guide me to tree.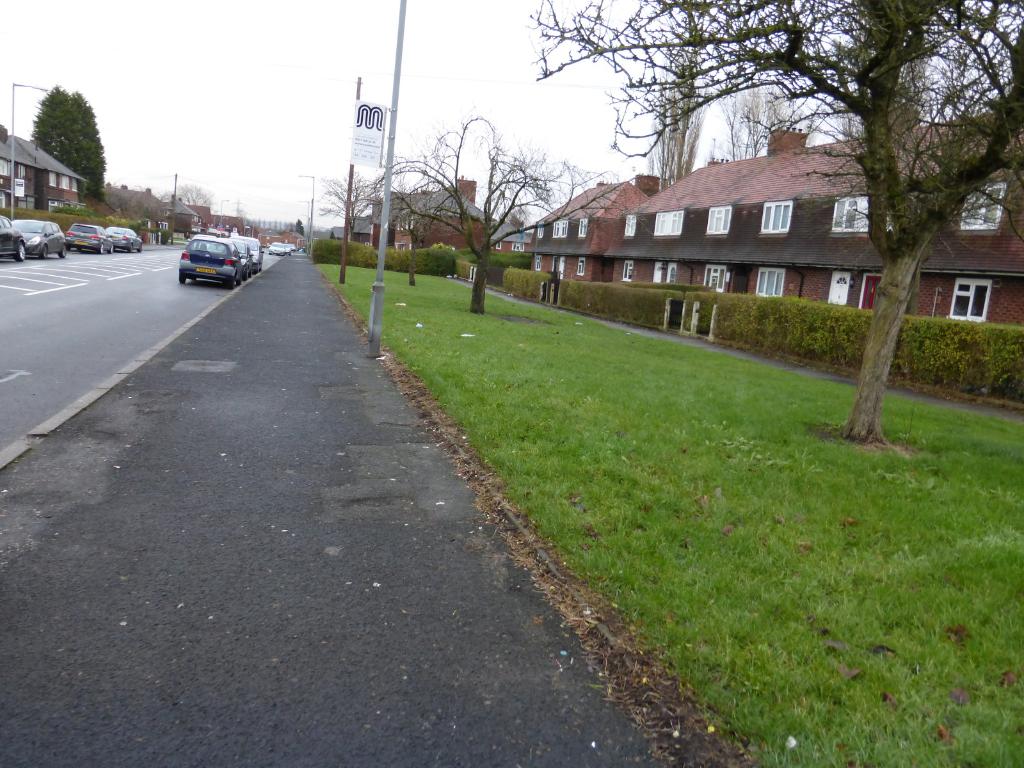
Guidance: bbox(391, 185, 456, 283).
